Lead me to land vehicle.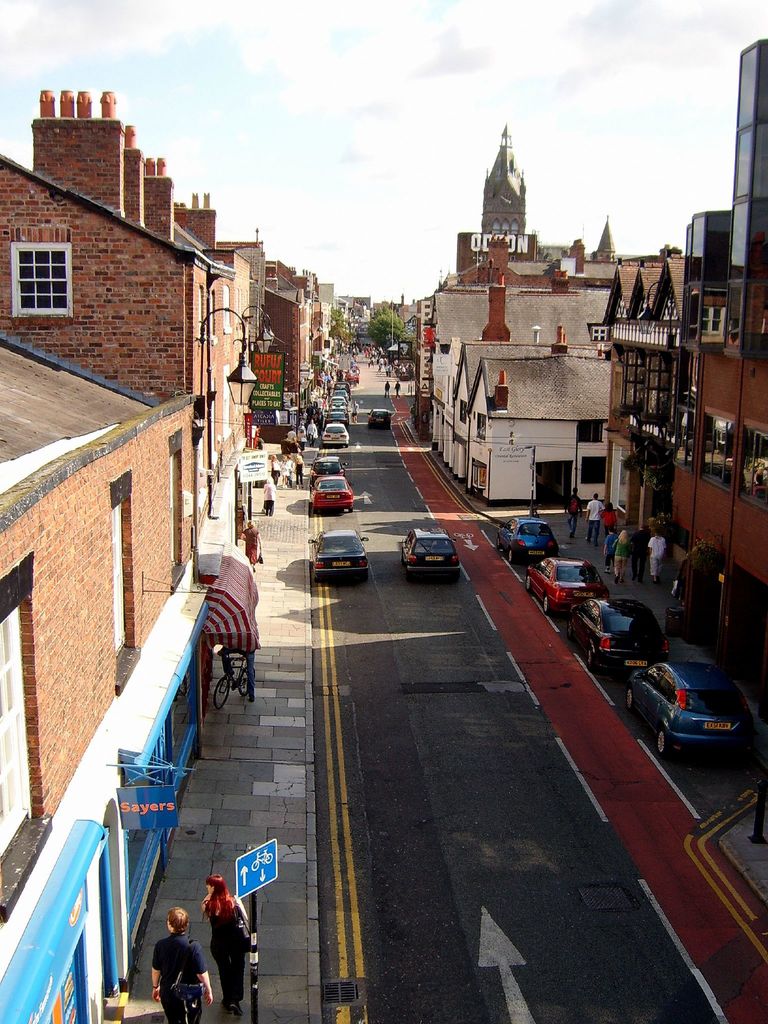
Lead to 406,526,457,579.
